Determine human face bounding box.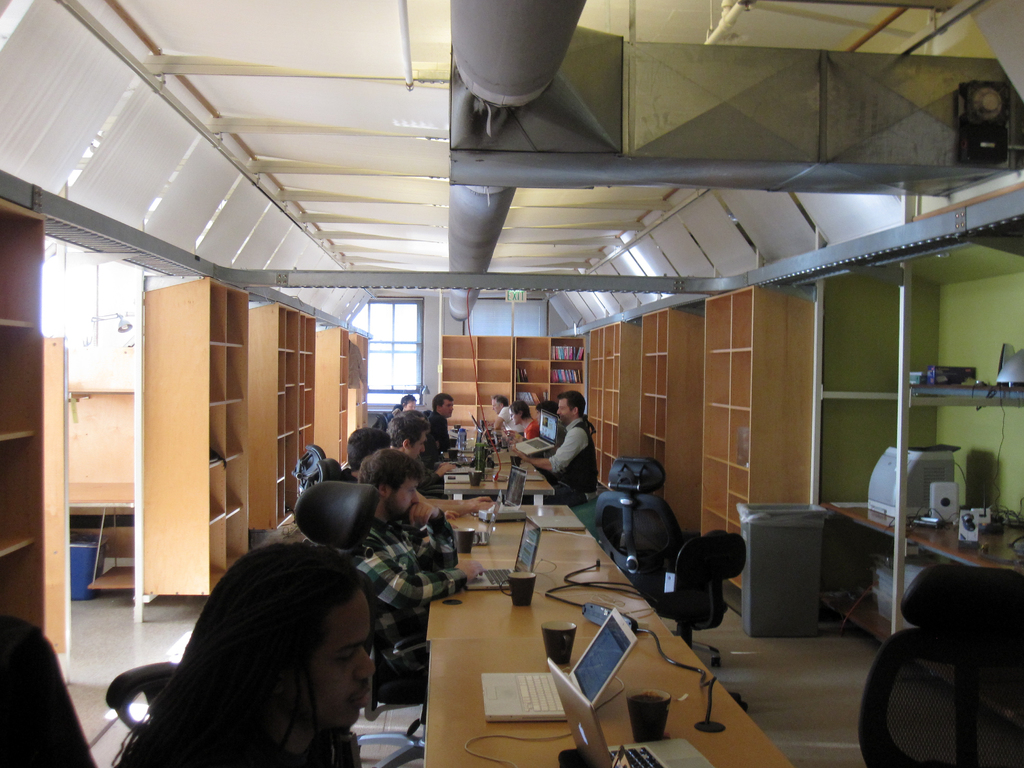
Determined: rect(444, 399, 454, 417).
